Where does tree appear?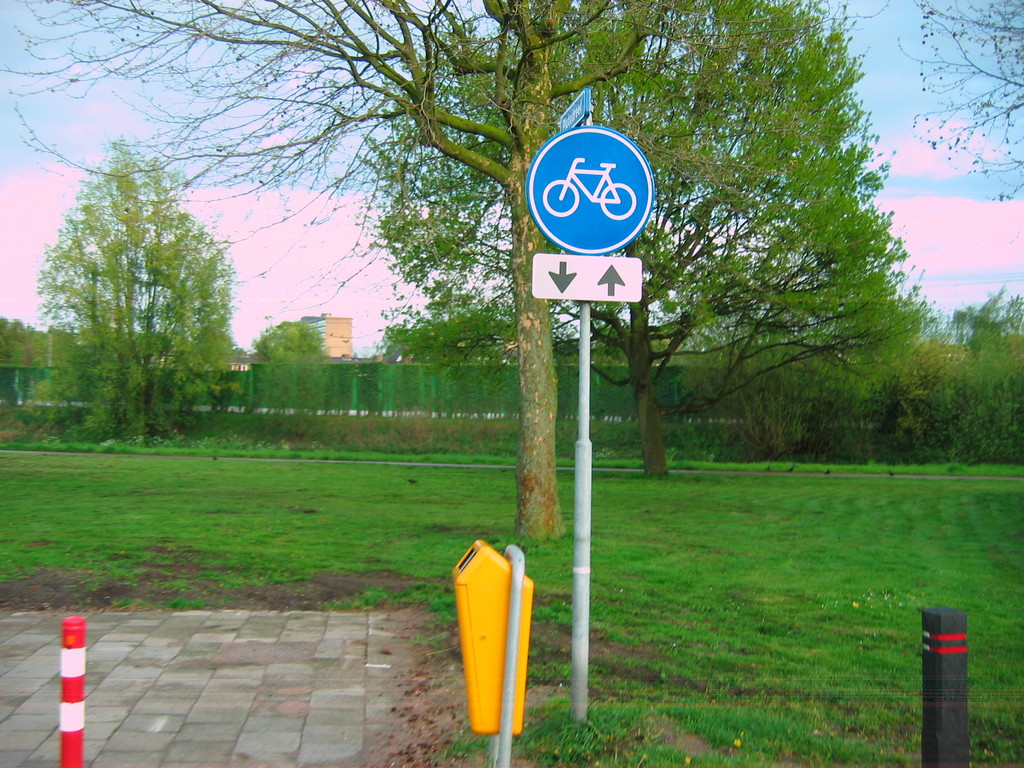
Appears at [243,298,355,445].
